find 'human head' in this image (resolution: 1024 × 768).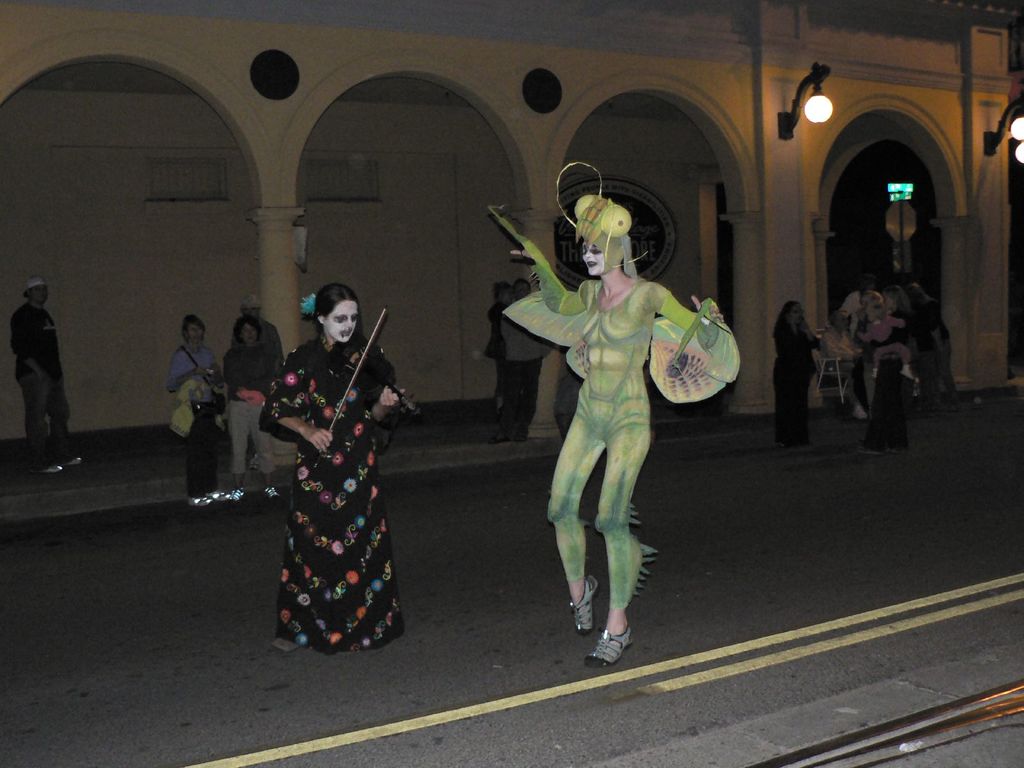
select_region(511, 278, 531, 302).
